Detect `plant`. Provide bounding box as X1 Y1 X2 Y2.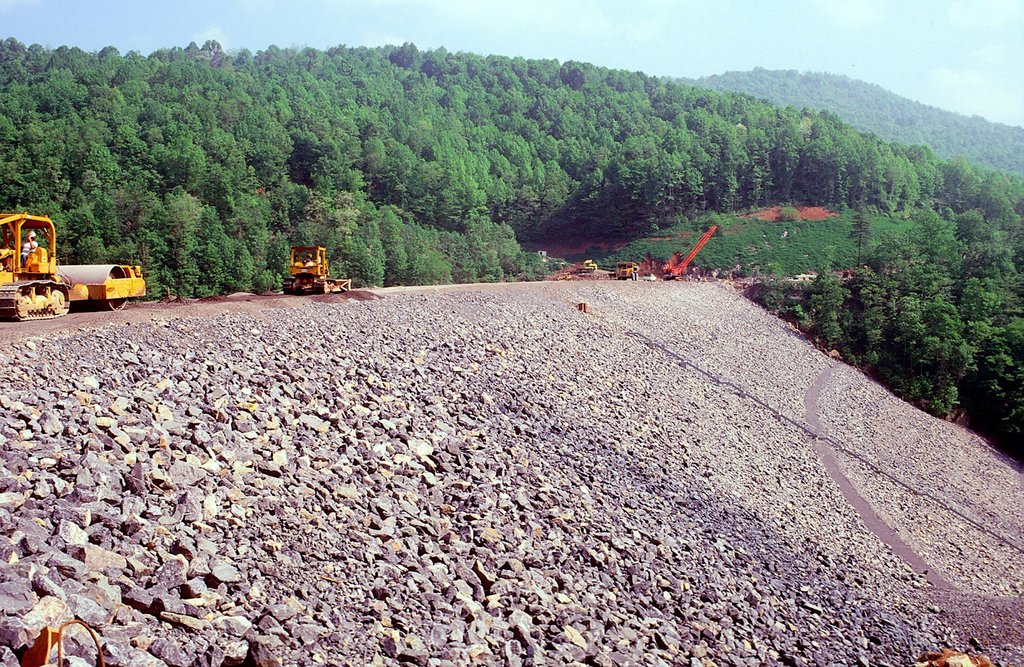
378 196 420 286.
